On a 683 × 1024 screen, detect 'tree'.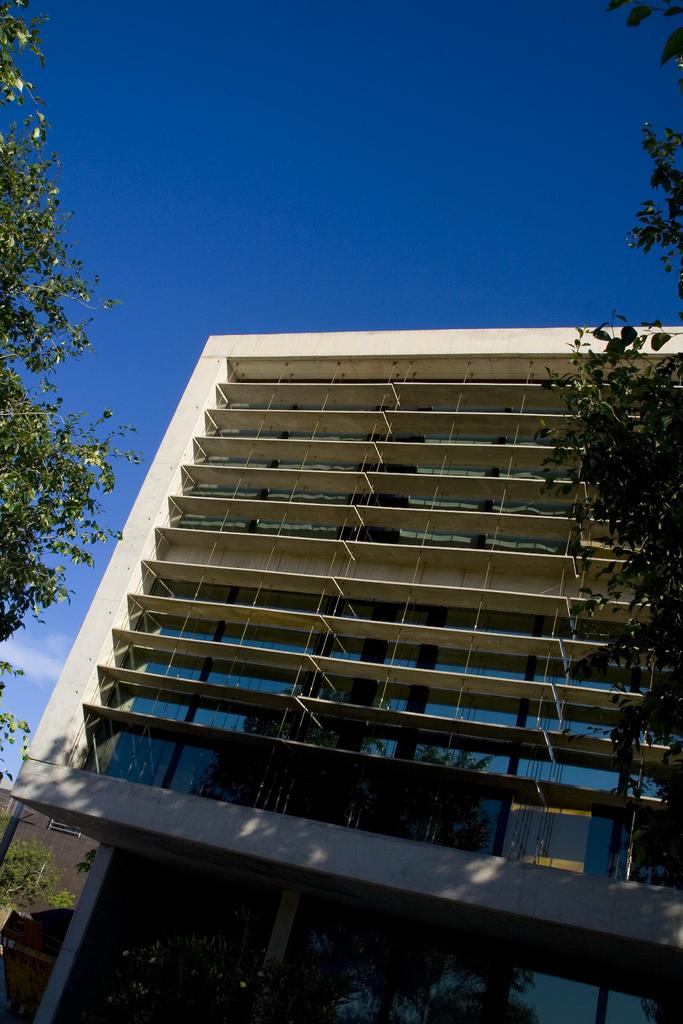
<region>7, 381, 115, 632</region>.
